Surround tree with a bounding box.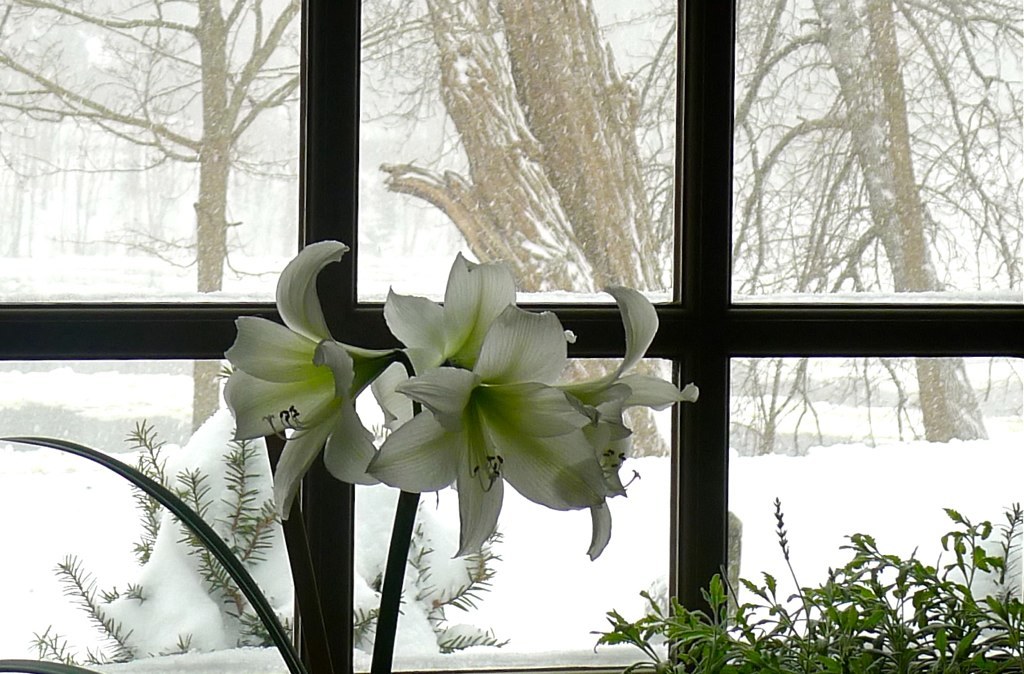
bbox(729, 0, 1023, 447).
